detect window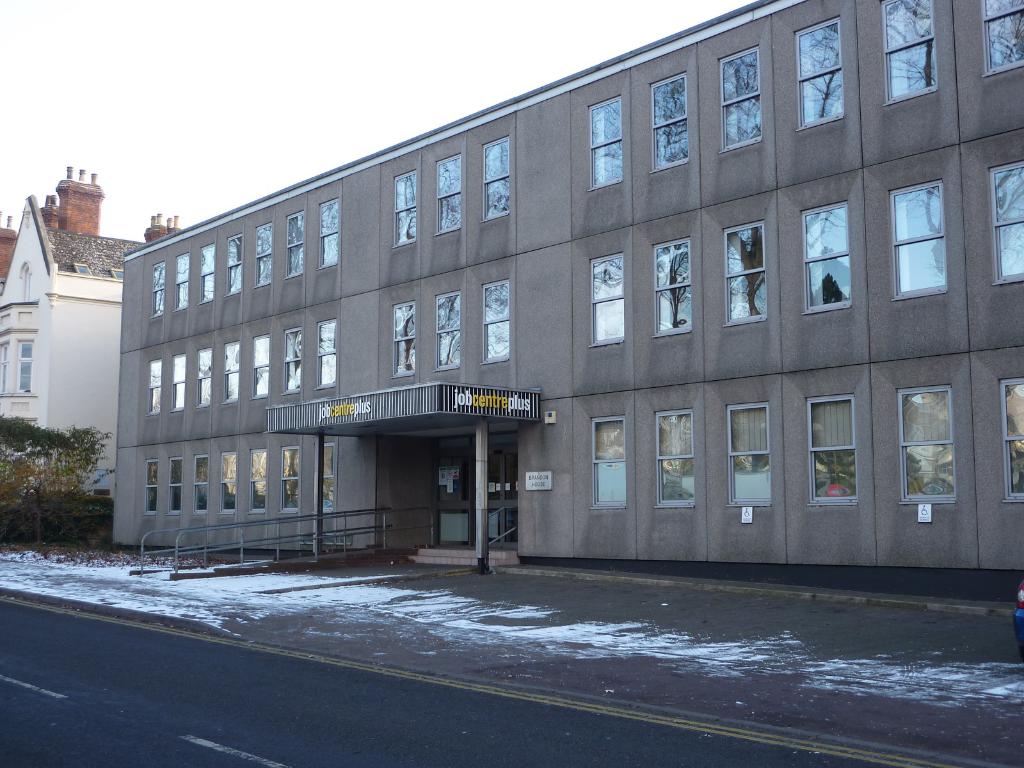
left=589, top=413, right=629, bottom=509
